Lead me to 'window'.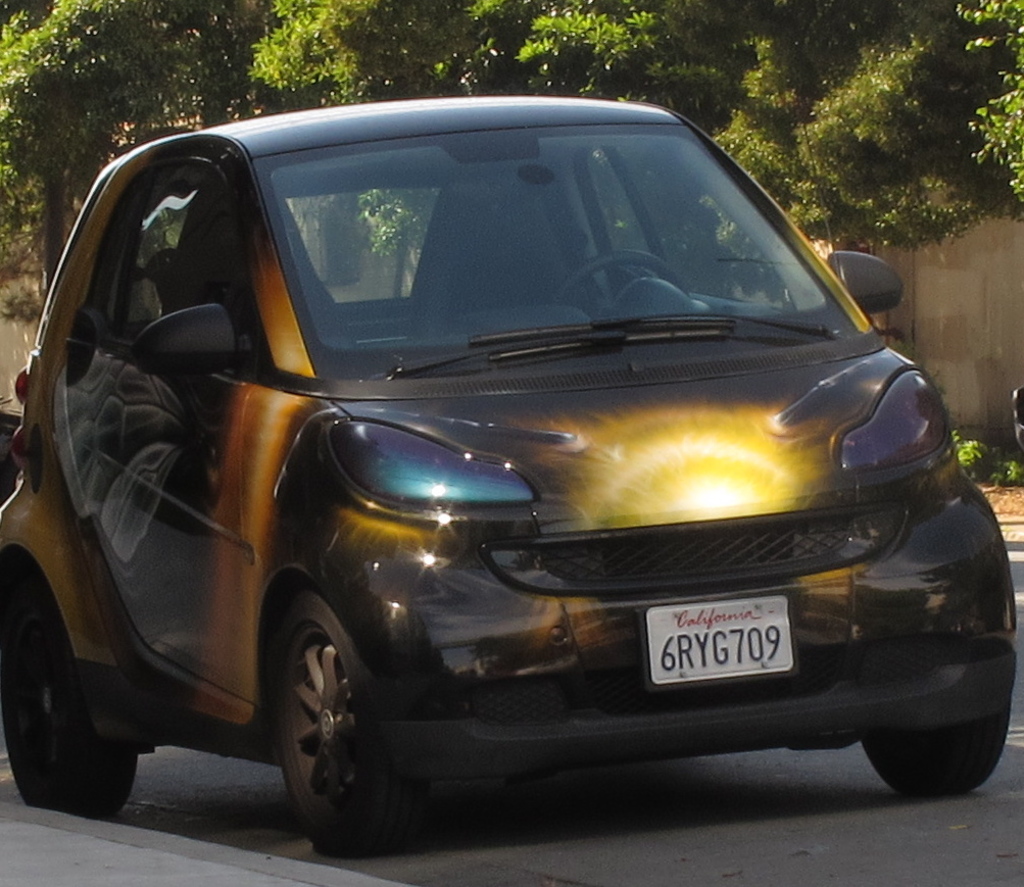
Lead to bbox=[113, 164, 273, 387].
